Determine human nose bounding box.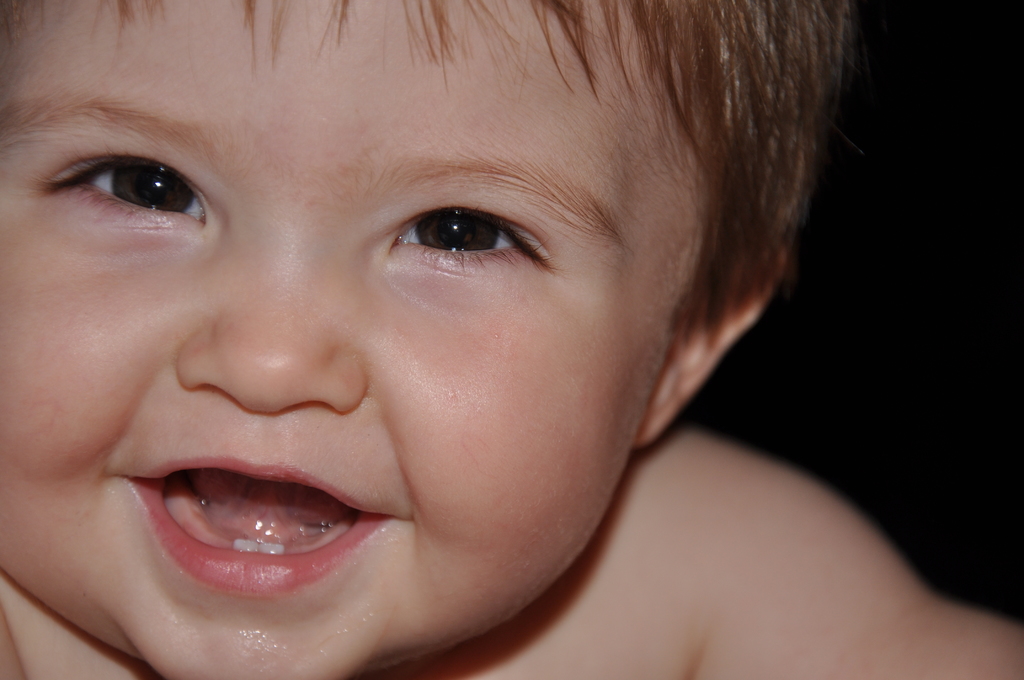
Determined: 177,219,367,414.
